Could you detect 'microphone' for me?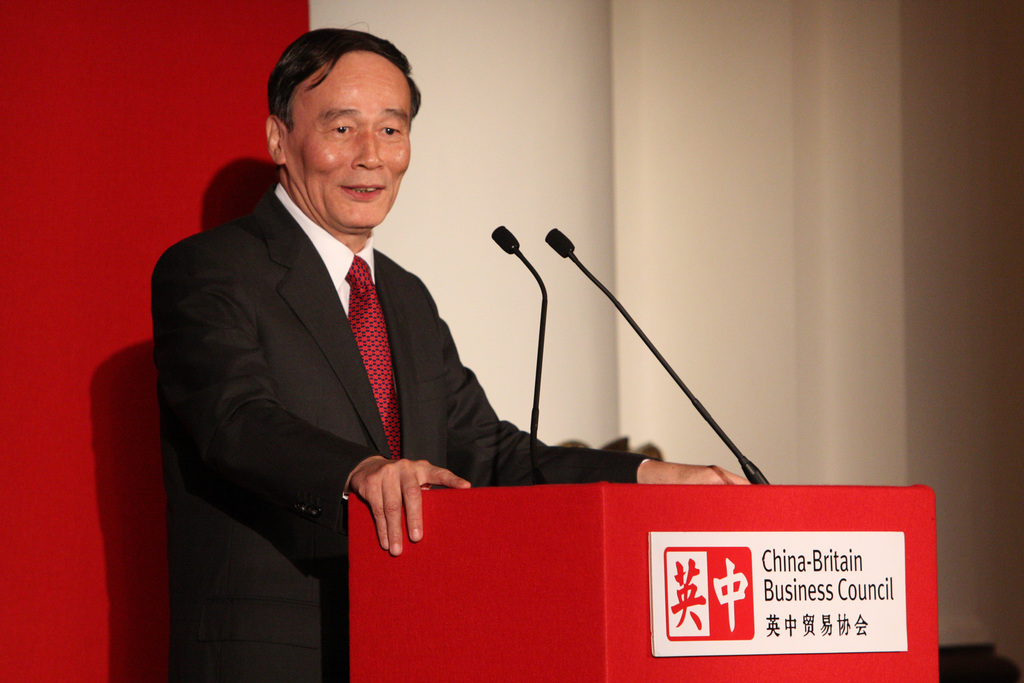
Detection result: 543,219,772,491.
